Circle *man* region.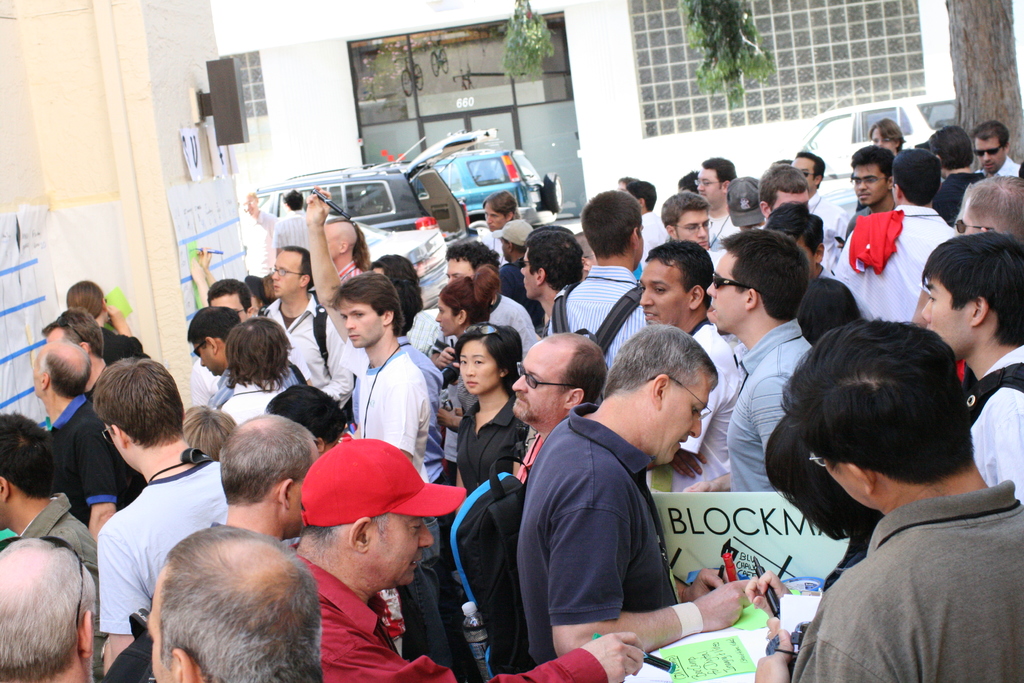
Region: detection(639, 239, 746, 490).
